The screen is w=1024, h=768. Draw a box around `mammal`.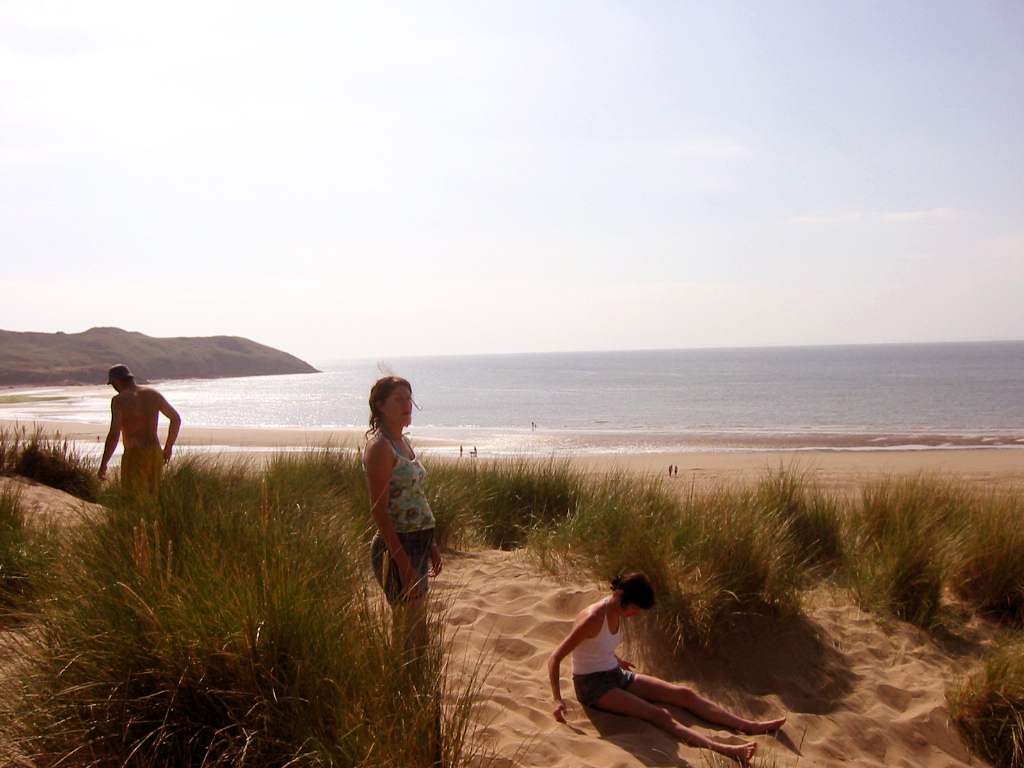
rect(544, 569, 787, 759).
